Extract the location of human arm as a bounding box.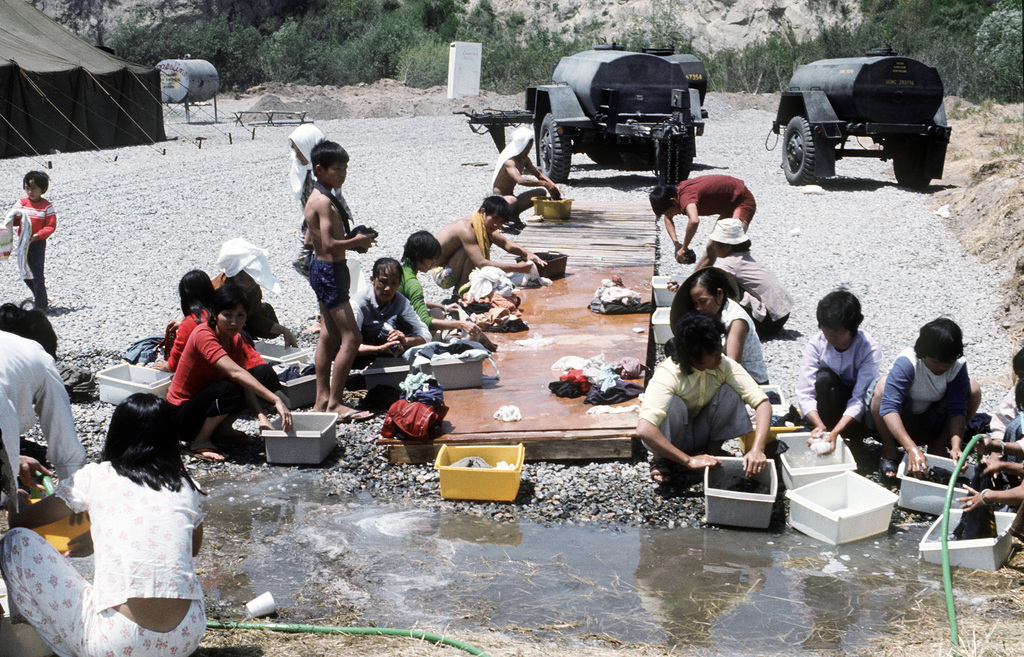
<box>491,224,550,274</box>.
